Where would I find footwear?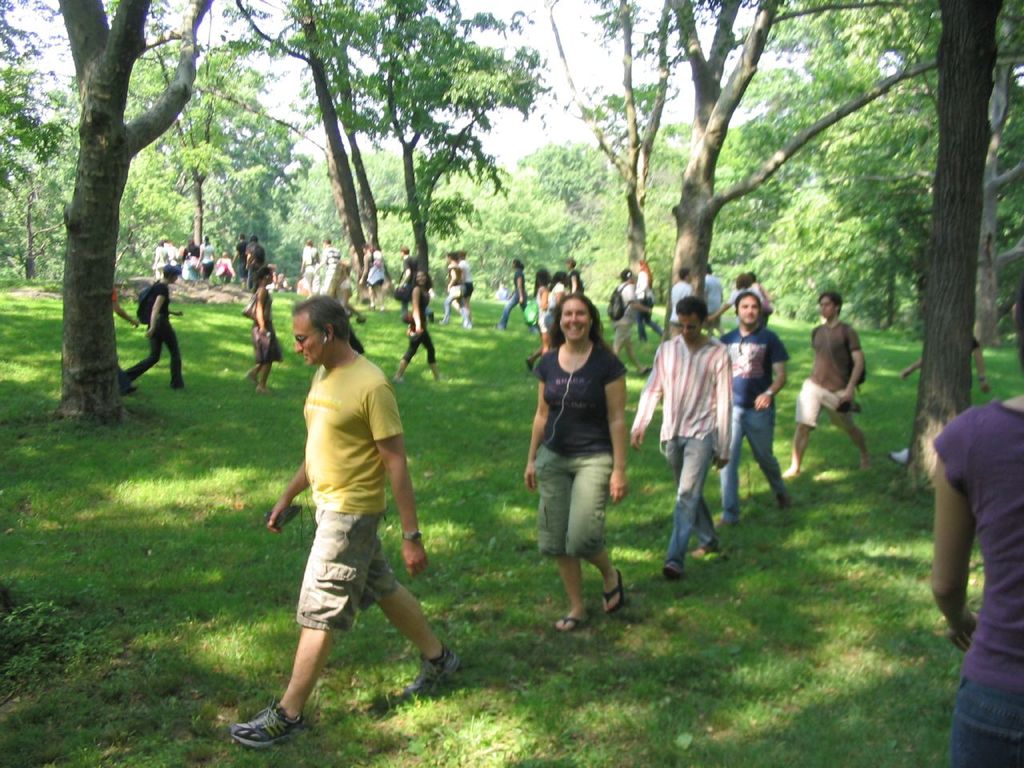
At box=[232, 697, 309, 748].
